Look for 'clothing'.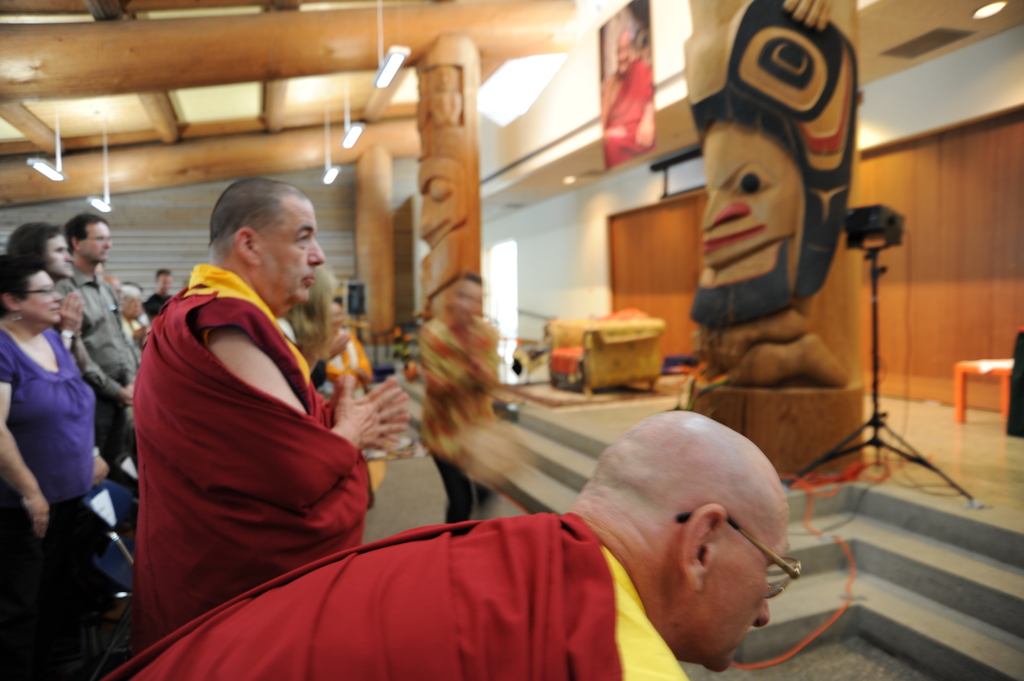
Found: bbox=[122, 230, 381, 646].
